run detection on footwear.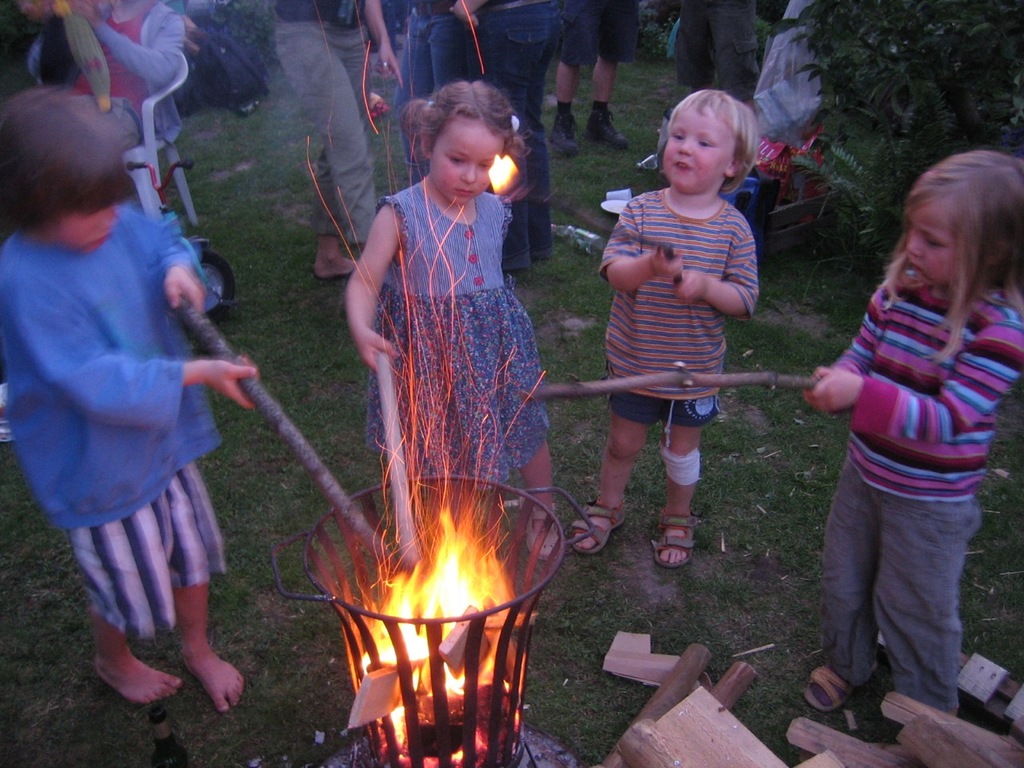
Result: <box>656,512,702,568</box>.
